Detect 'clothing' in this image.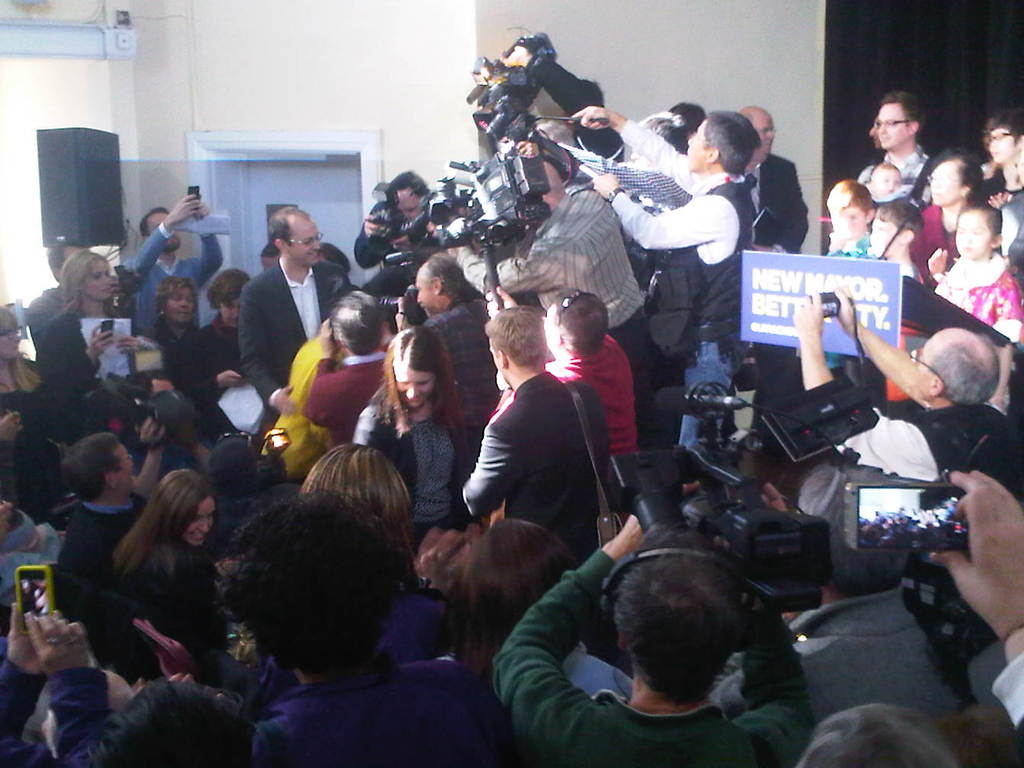
Detection: Rect(176, 322, 240, 407).
